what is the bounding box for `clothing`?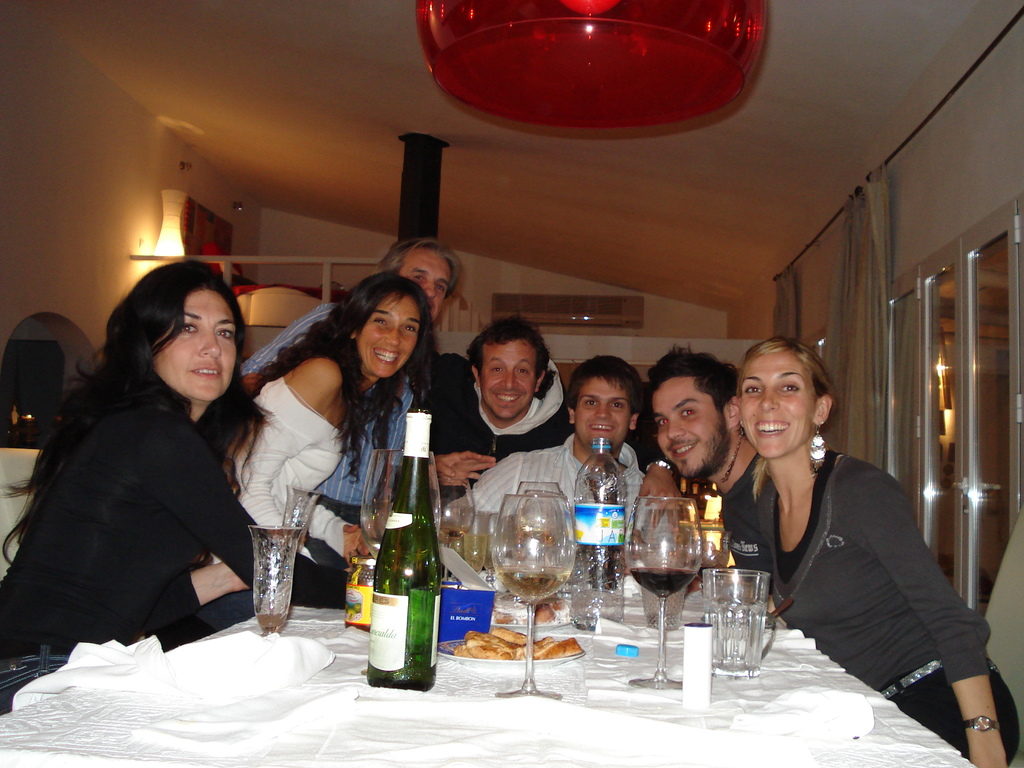
BBox(0, 300, 1023, 762).
